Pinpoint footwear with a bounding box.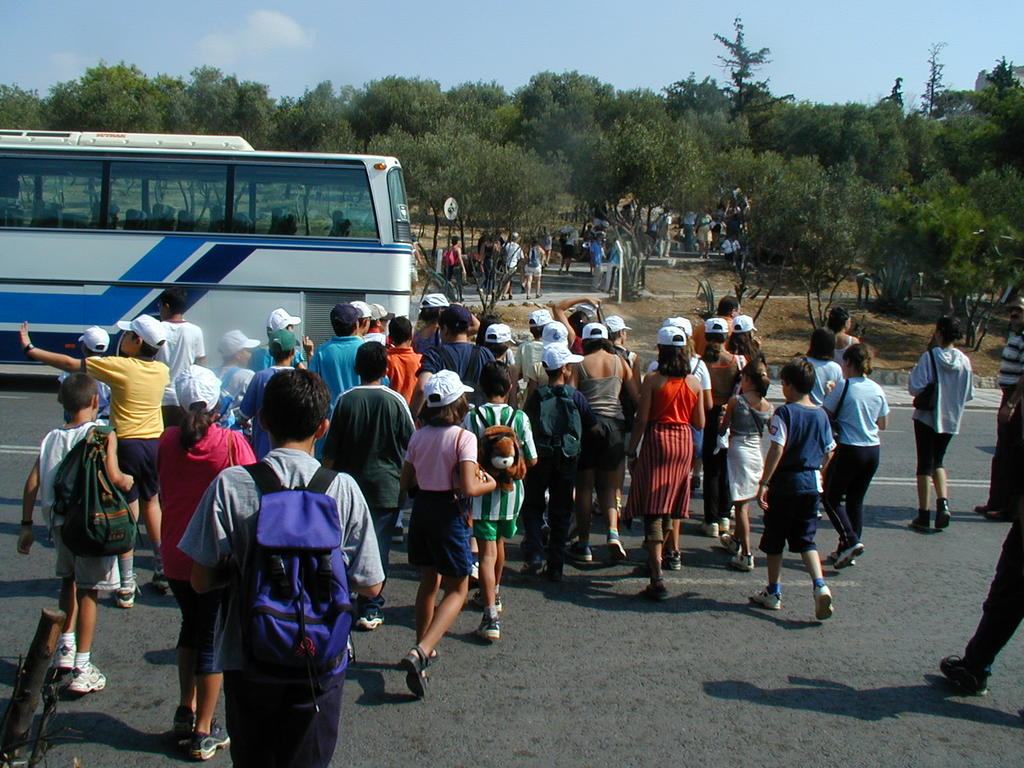
355/609/386/632.
